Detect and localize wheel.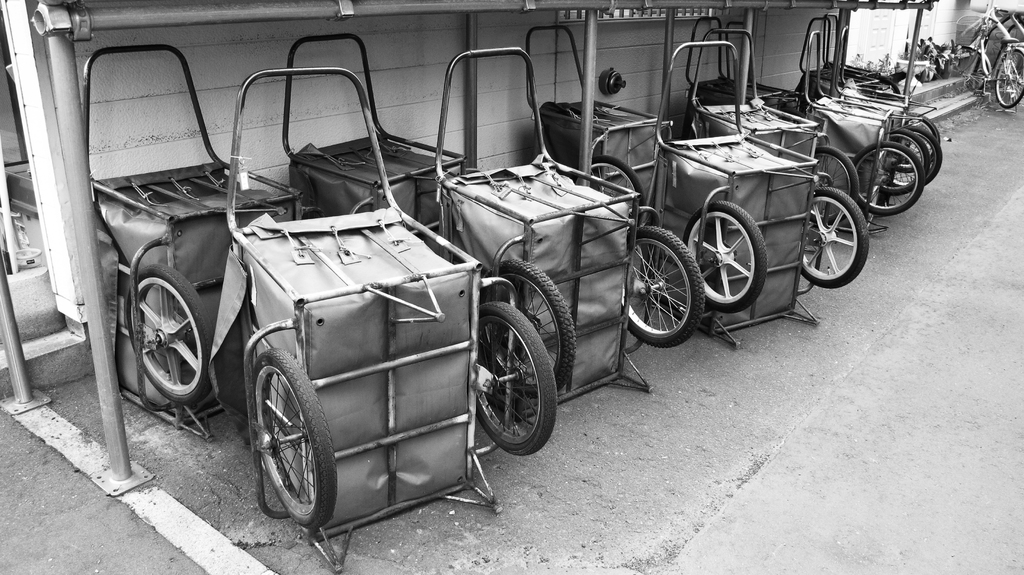
Localized at <bbox>685, 197, 768, 313</bbox>.
